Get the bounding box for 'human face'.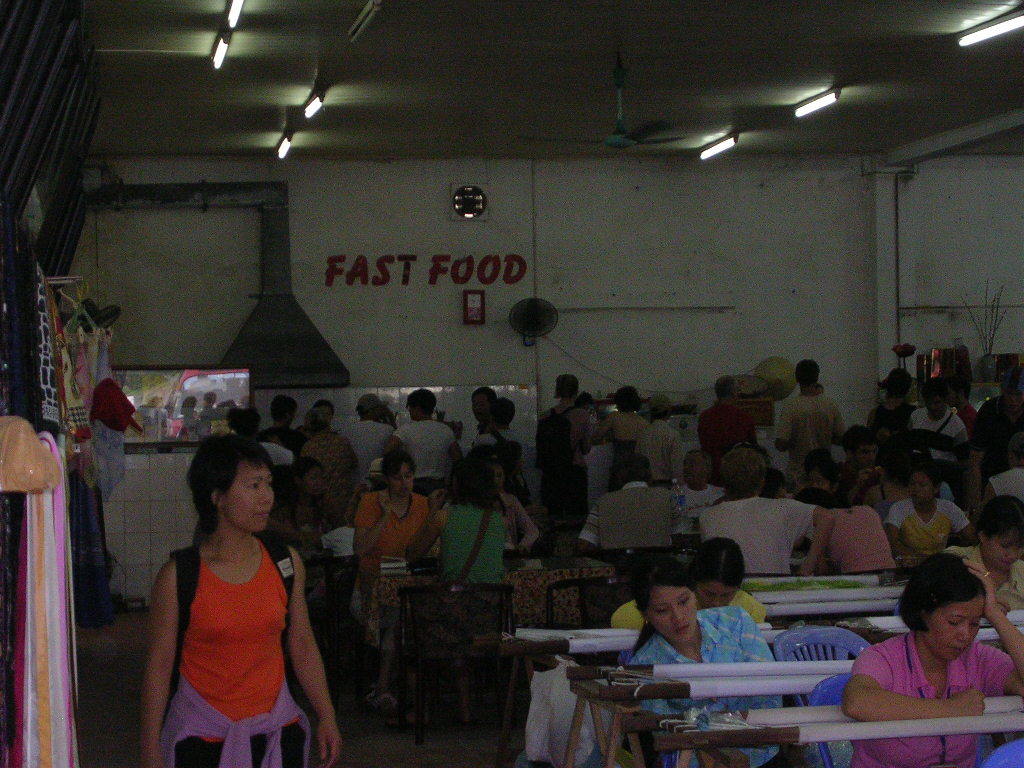
select_region(698, 581, 739, 608).
